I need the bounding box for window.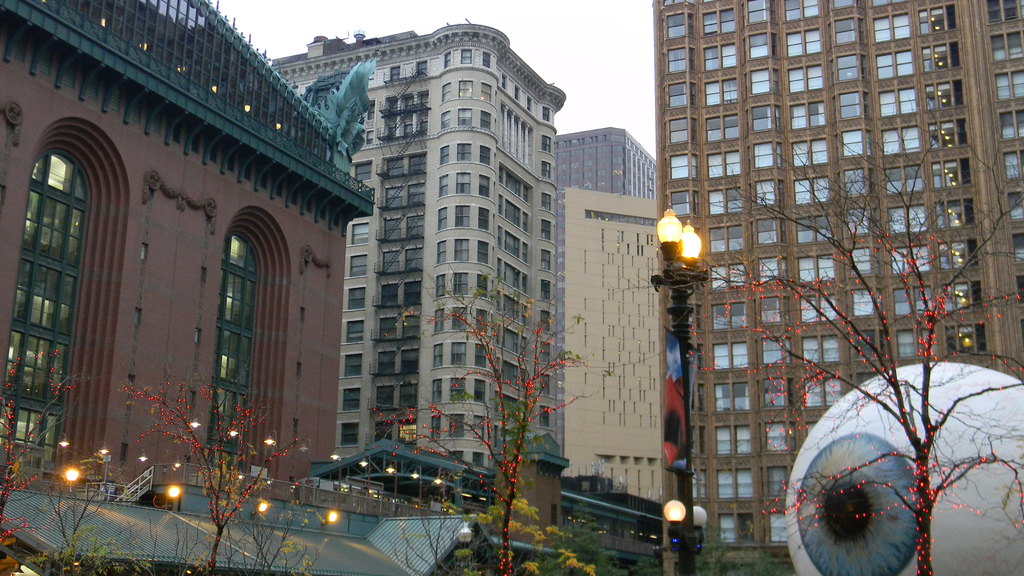
Here it is: {"x1": 762, "y1": 296, "x2": 781, "y2": 324}.
